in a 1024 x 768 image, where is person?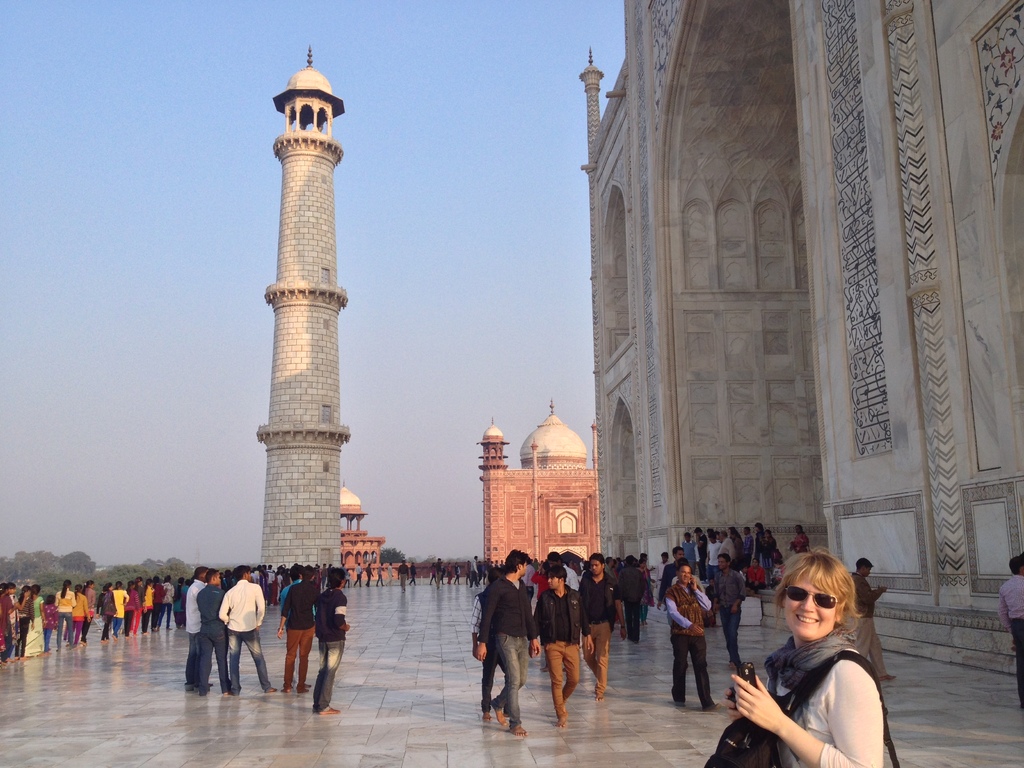
<region>317, 563, 330, 587</region>.
